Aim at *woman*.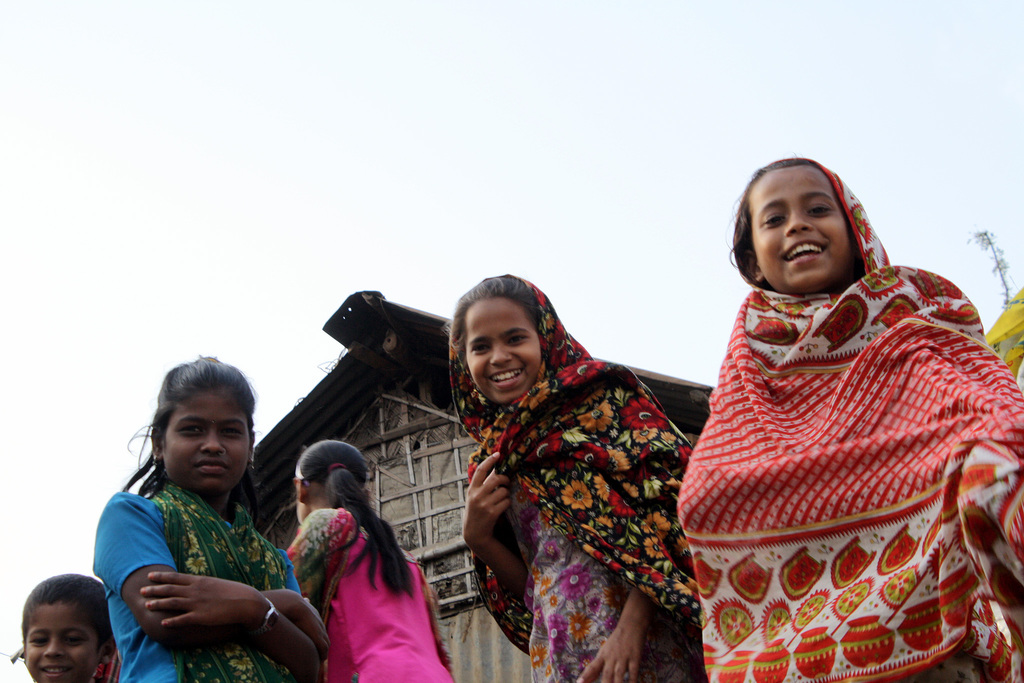
Aimed at 258 433 468 682.
